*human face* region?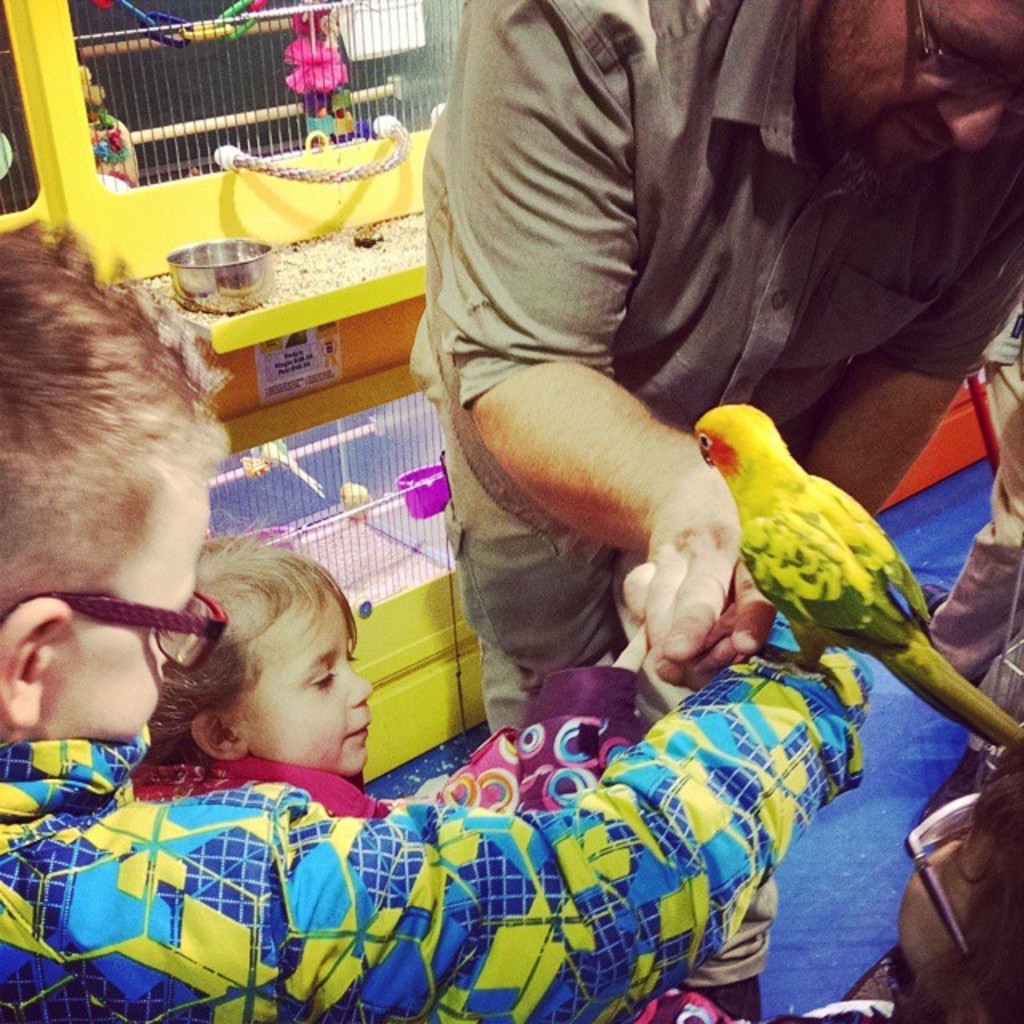
51,488,210,741
